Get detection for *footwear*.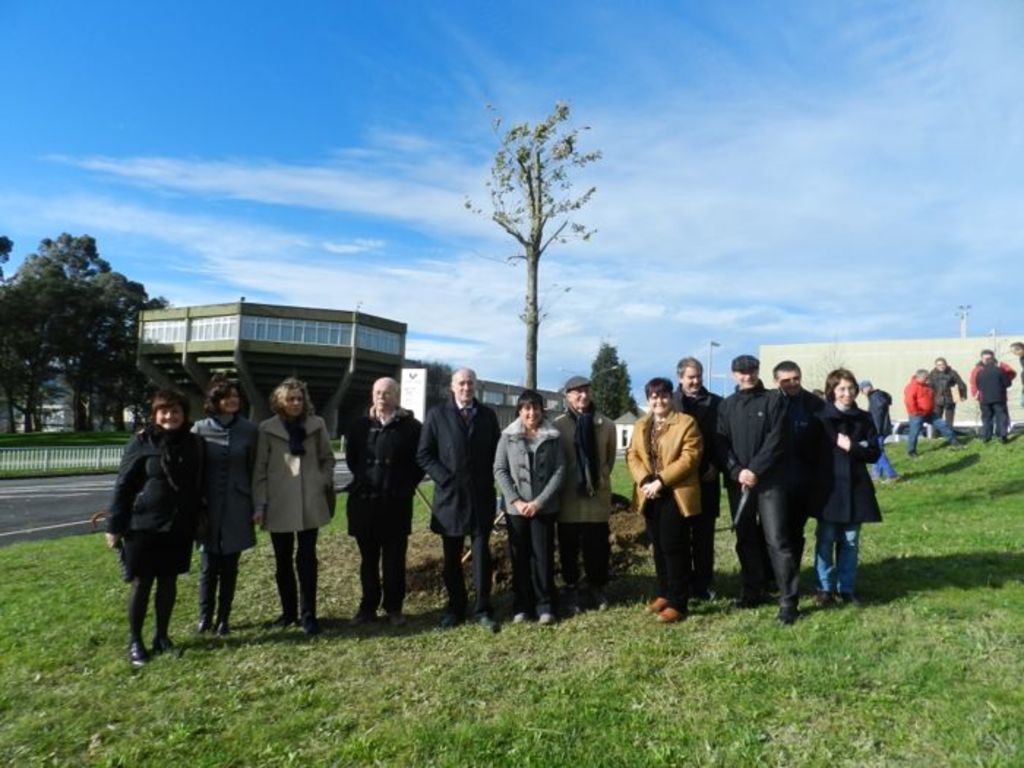
Detection: 774:607:797:625.
